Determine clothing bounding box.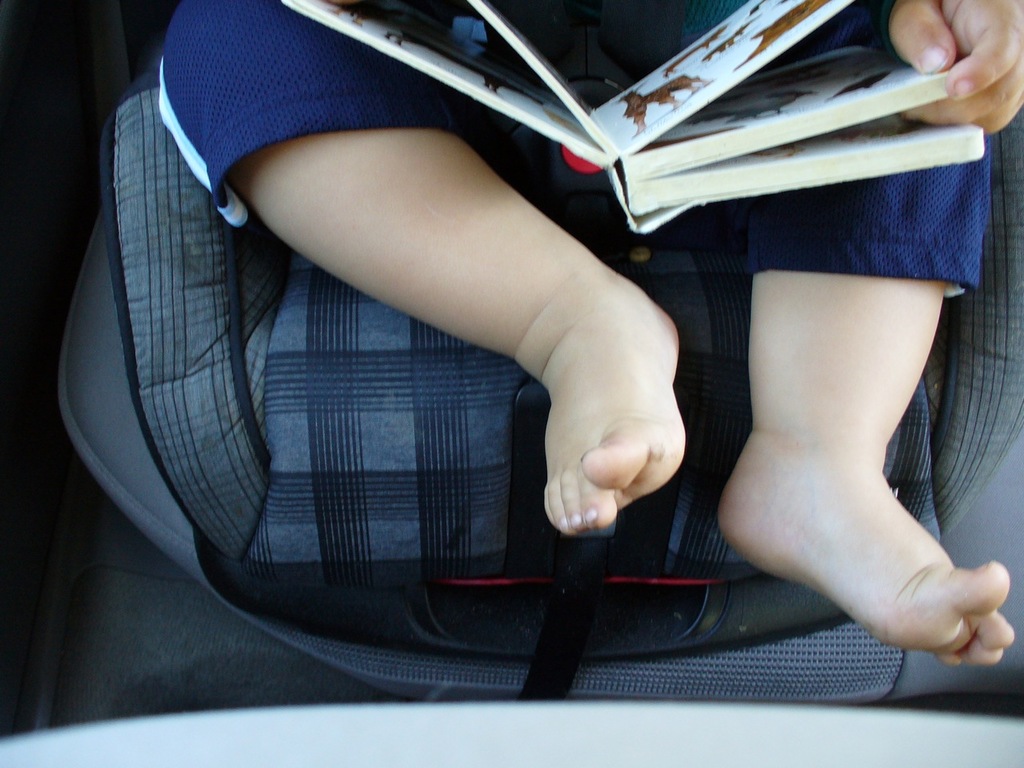
Determined: [x1=156, y1=0, x2=990, y2=300].
